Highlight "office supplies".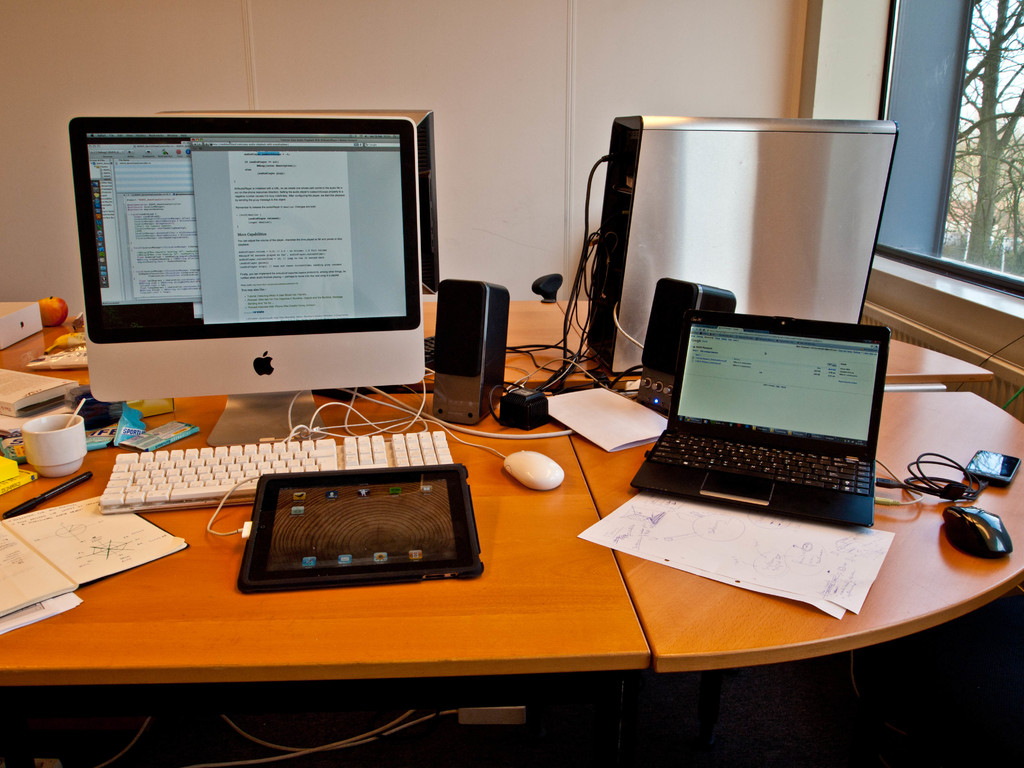
Highlighted region: [0, 453, 33, 494].
